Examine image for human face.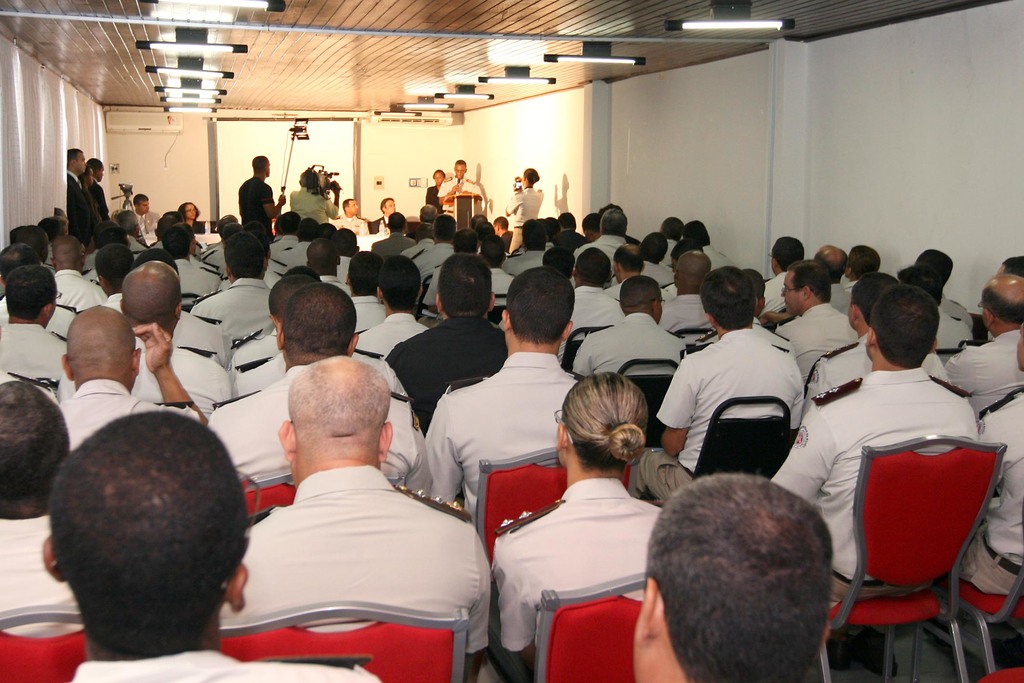
Examination result: bbox=[182, 201, 205, 222].
